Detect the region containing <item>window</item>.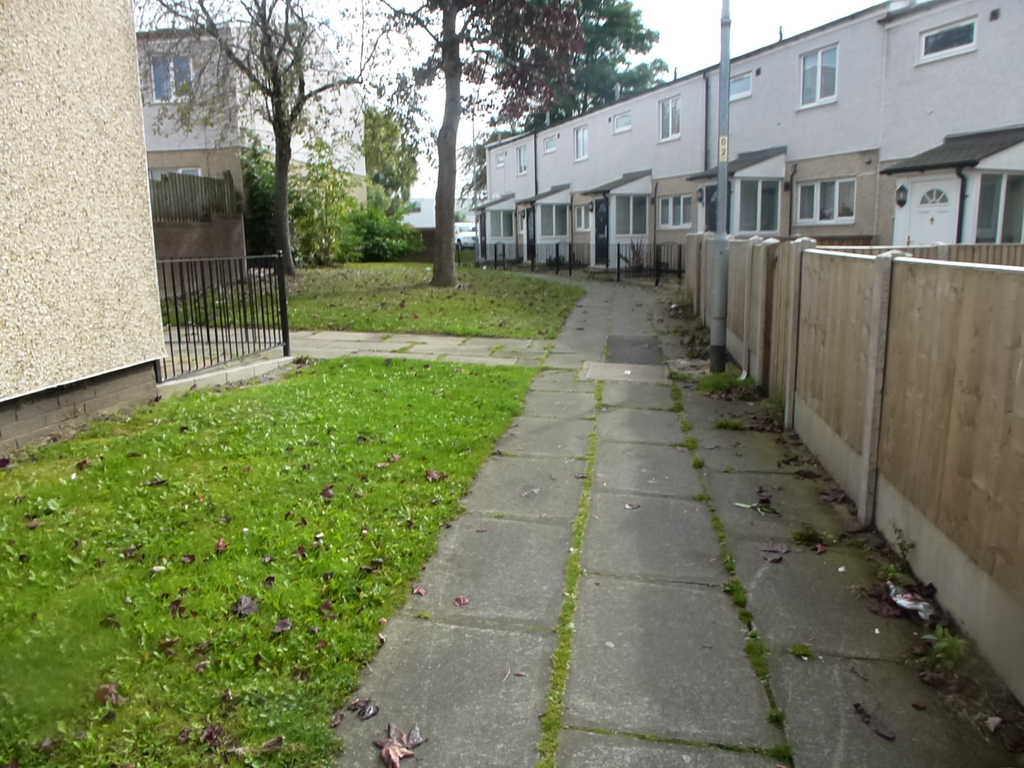
<bbox>518, 209, 530, 230</bbox>.
